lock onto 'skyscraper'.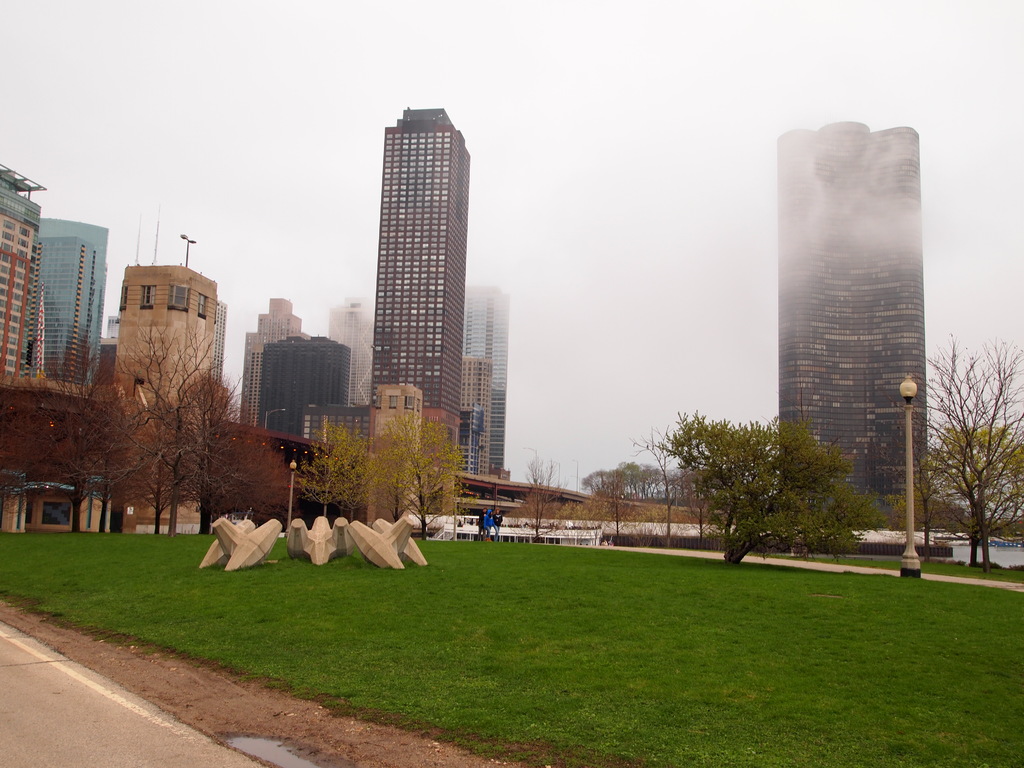
Locked: <region>39, 223, 102, 390</region>.
